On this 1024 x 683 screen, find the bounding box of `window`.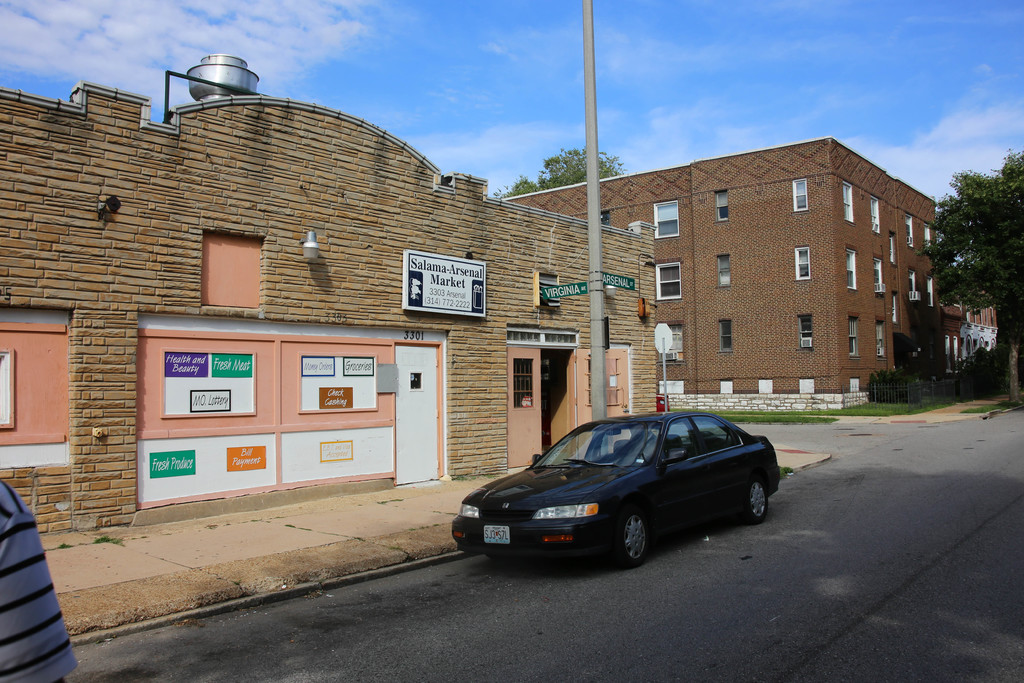
Bounding box: [890,234,897,263].
